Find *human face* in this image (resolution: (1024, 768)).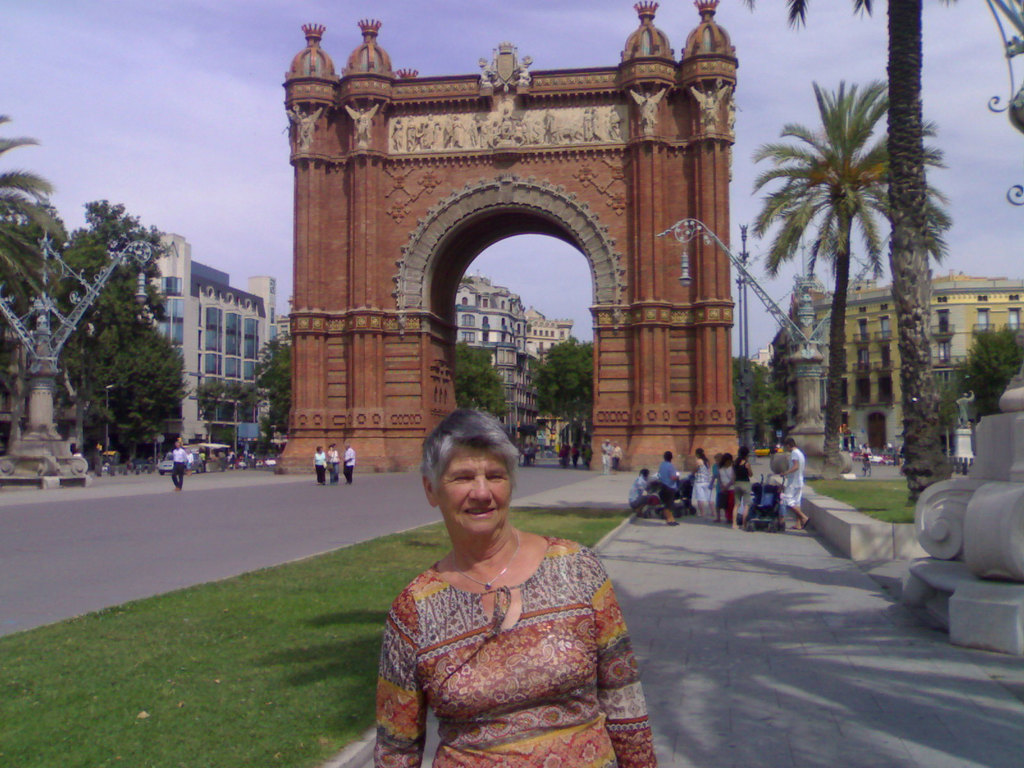
{"x1": 439, "y1": 447, "x2": 511, "y2": 532}.
